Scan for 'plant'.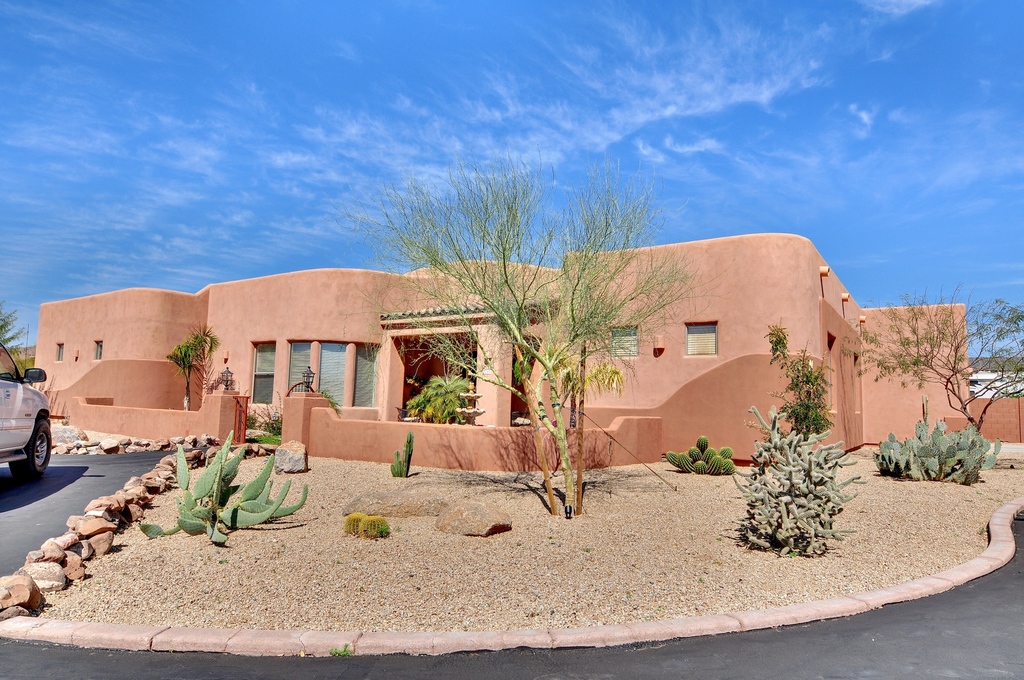
Scan result: x1=352 y1=498 x2=392 y2=541.
